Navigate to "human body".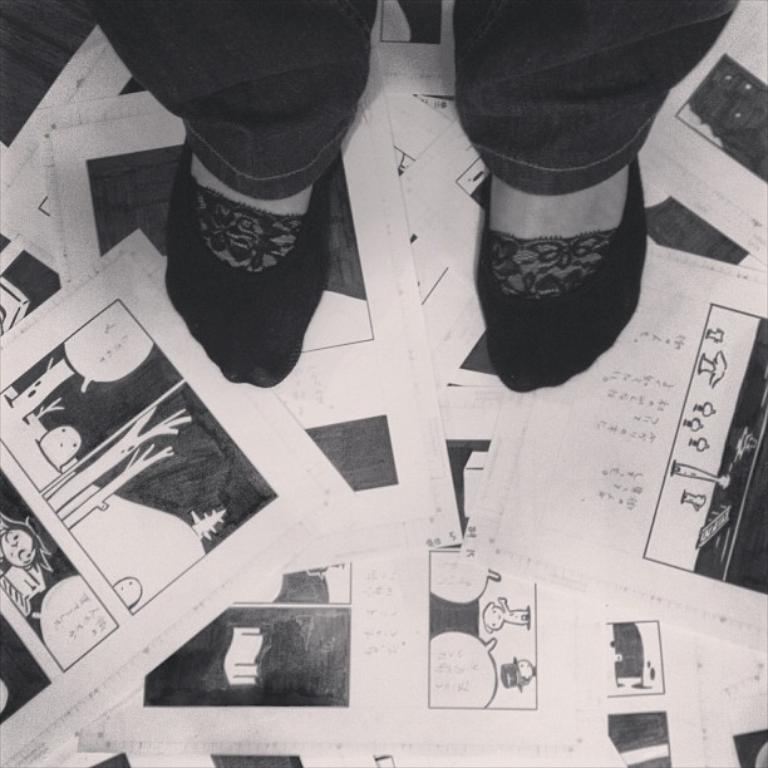
Navigation target: [left=158, top=6, right=589, bottom=452].
